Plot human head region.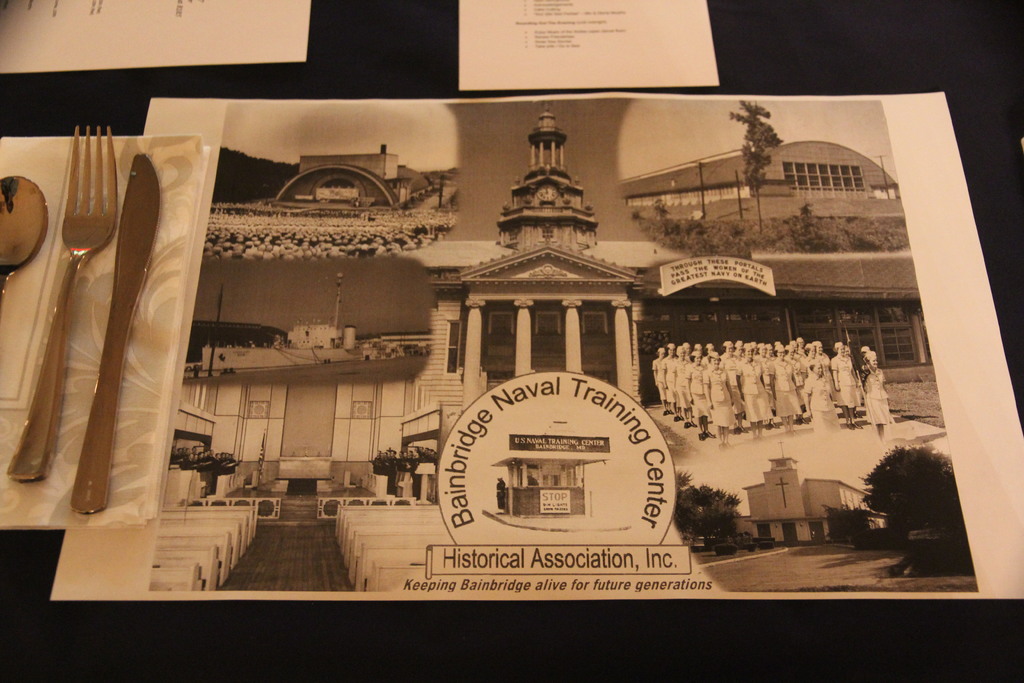
Plotted at bbox=[811, 366, 823, 375].
